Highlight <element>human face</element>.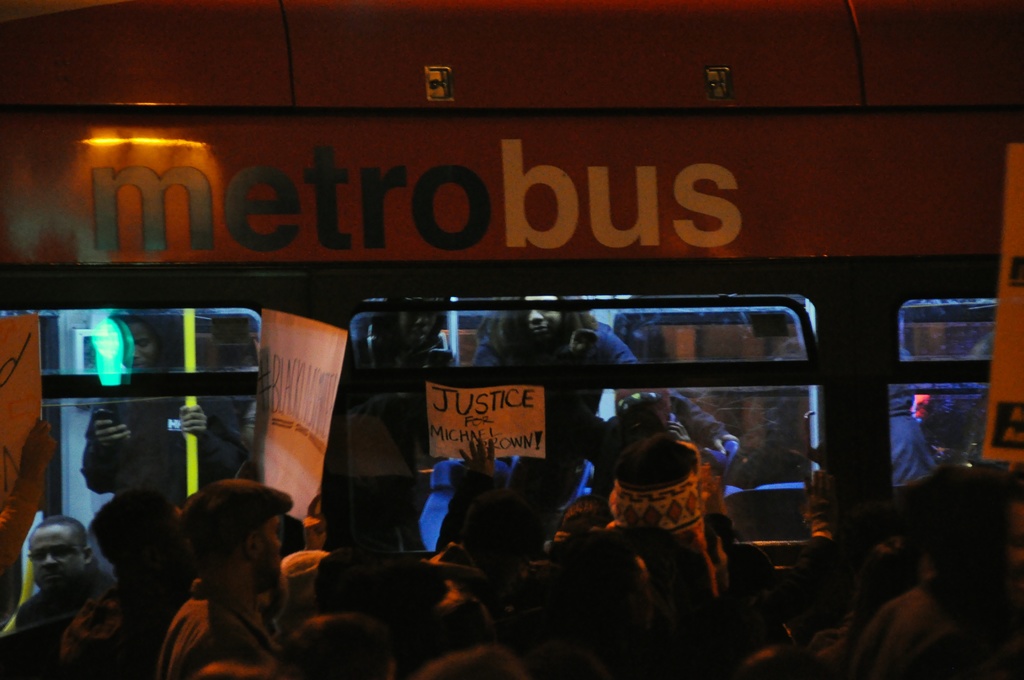
Highlighted region: bbox=[521, 295, 563, 339].
